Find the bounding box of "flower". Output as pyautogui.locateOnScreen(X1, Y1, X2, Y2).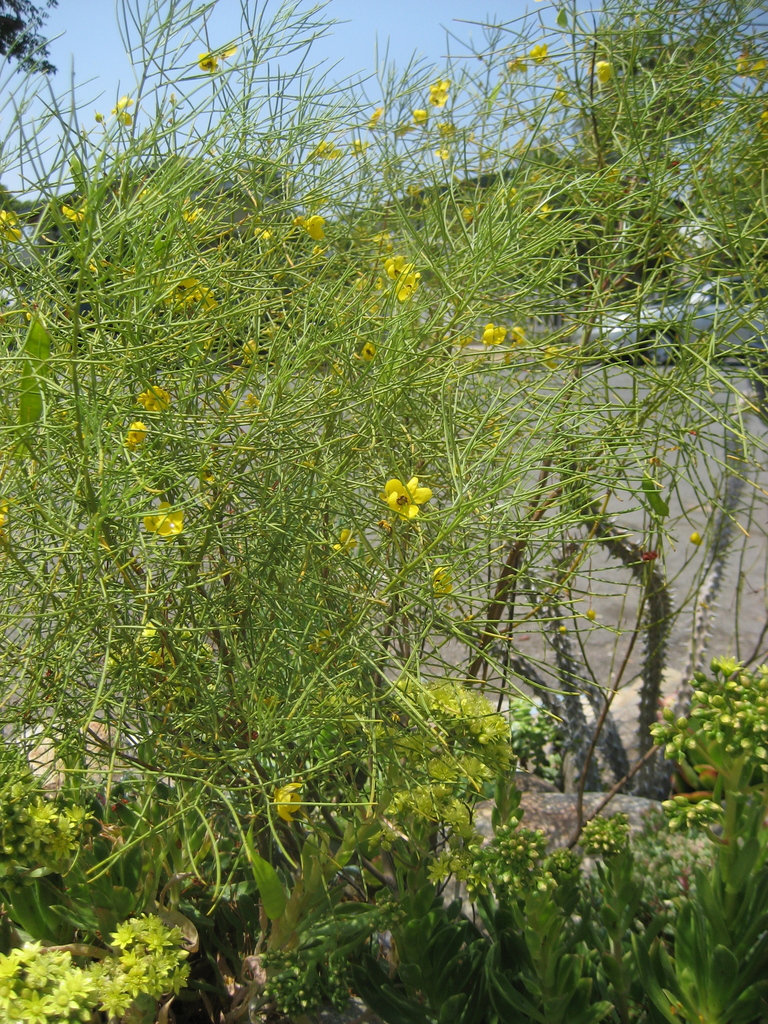
pyautogui.locateOnScreen(134, 384, 172, 414).
